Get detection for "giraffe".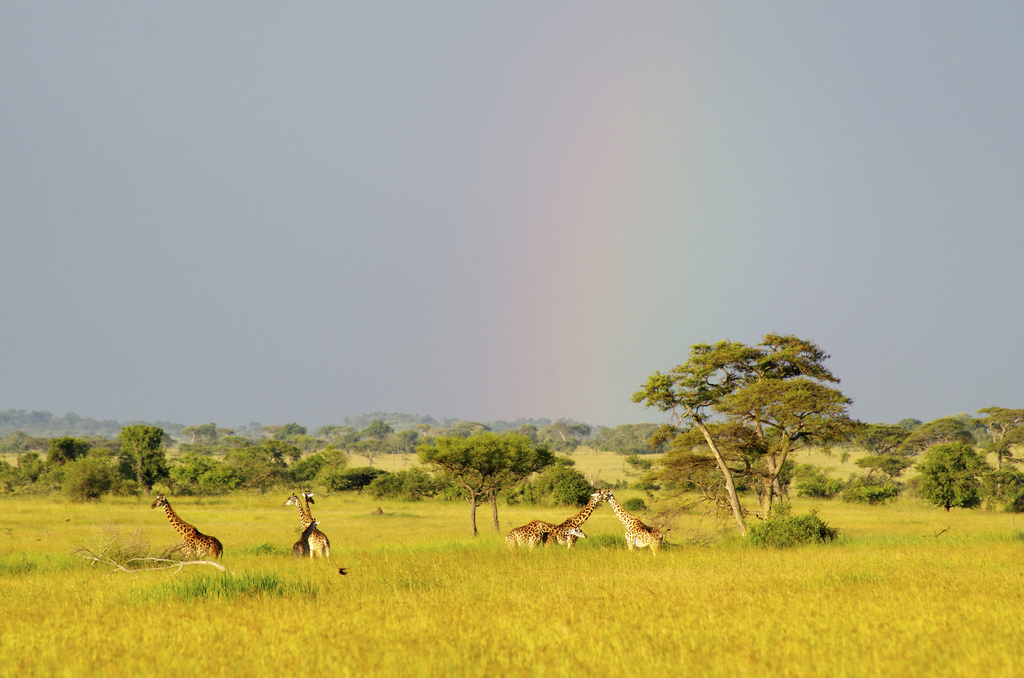
Detection: x1=300 y1=488 x2=337 y2=558.
